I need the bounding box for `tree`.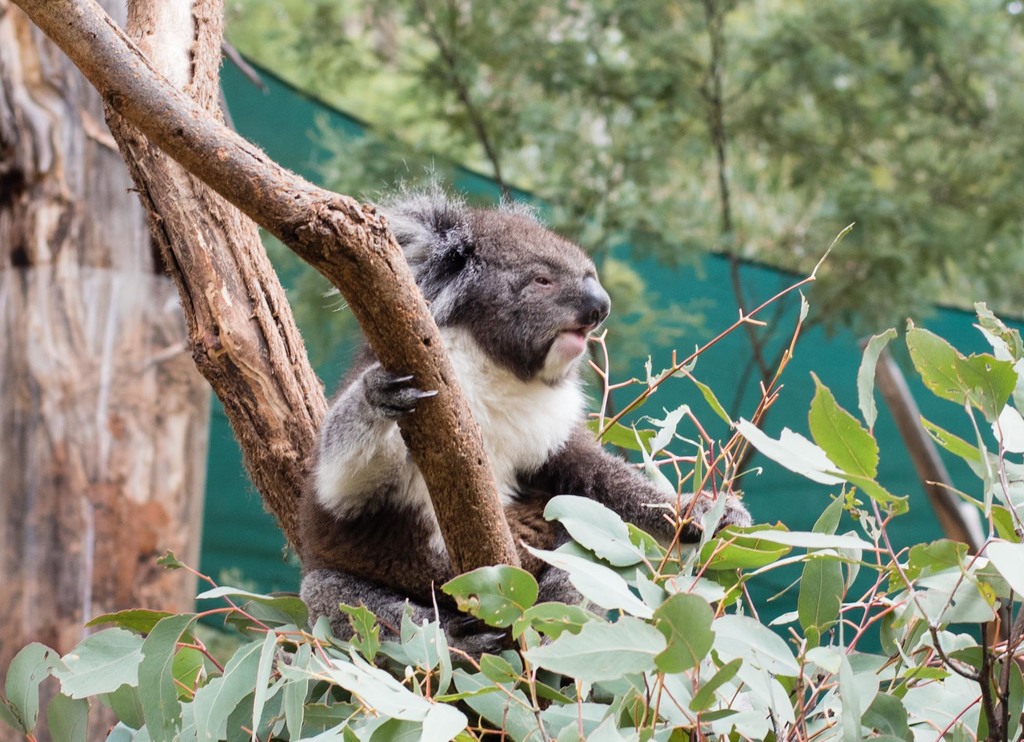
Here it is: 279/0/1023/509.
